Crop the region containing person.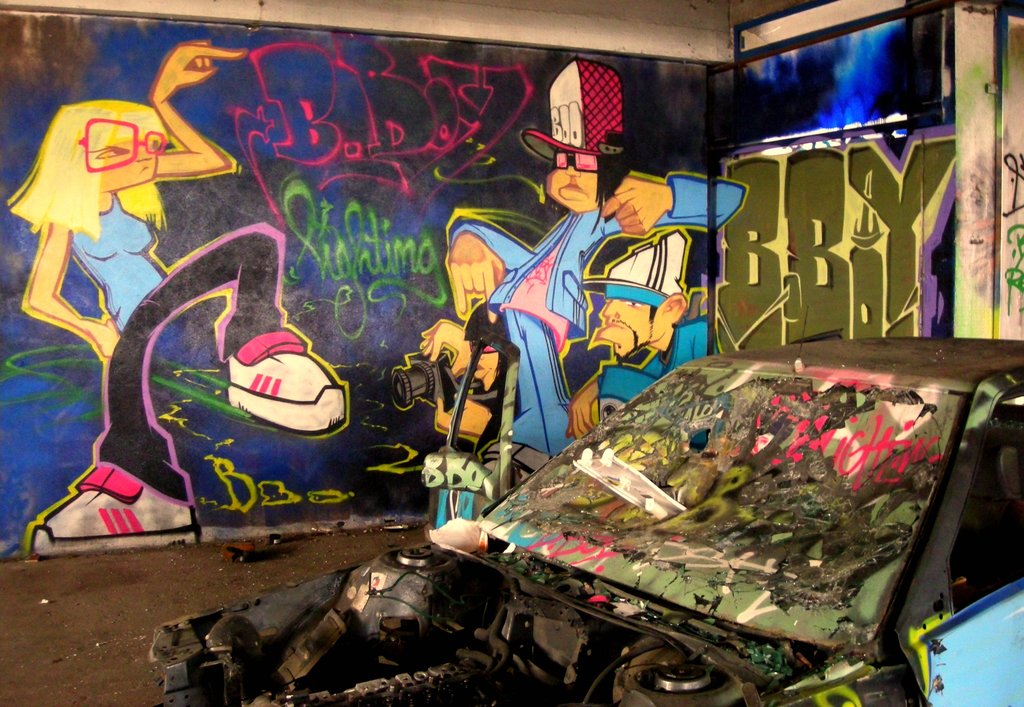
Crop region: [left=415, top=318, right=526, bottom=448].
